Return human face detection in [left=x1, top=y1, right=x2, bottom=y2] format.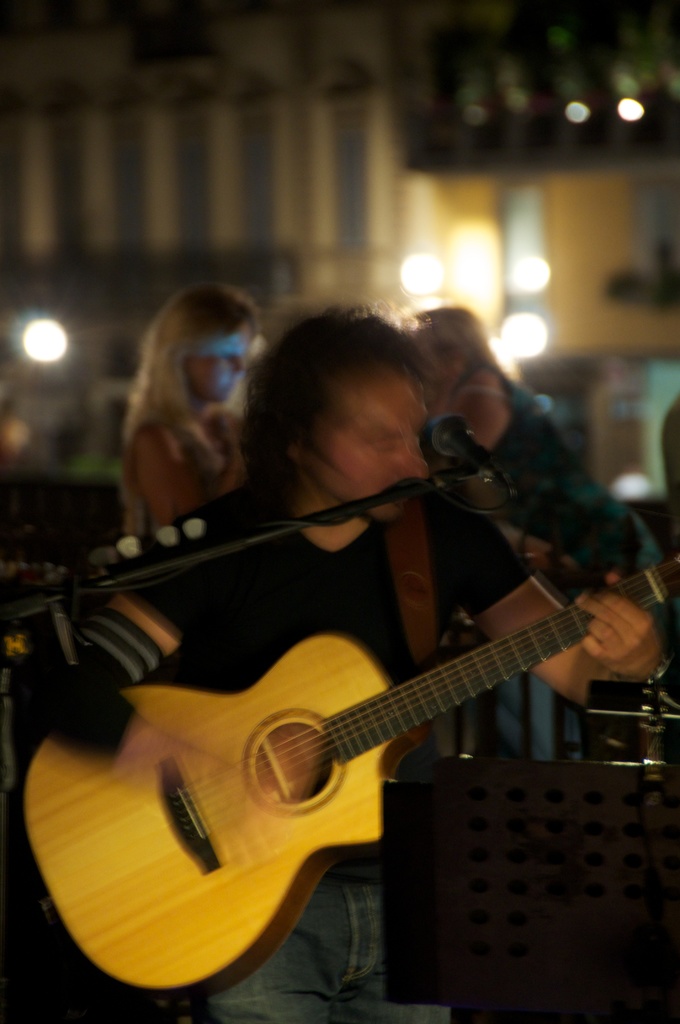
[left=321, top=356, right=435, bottom=531].
